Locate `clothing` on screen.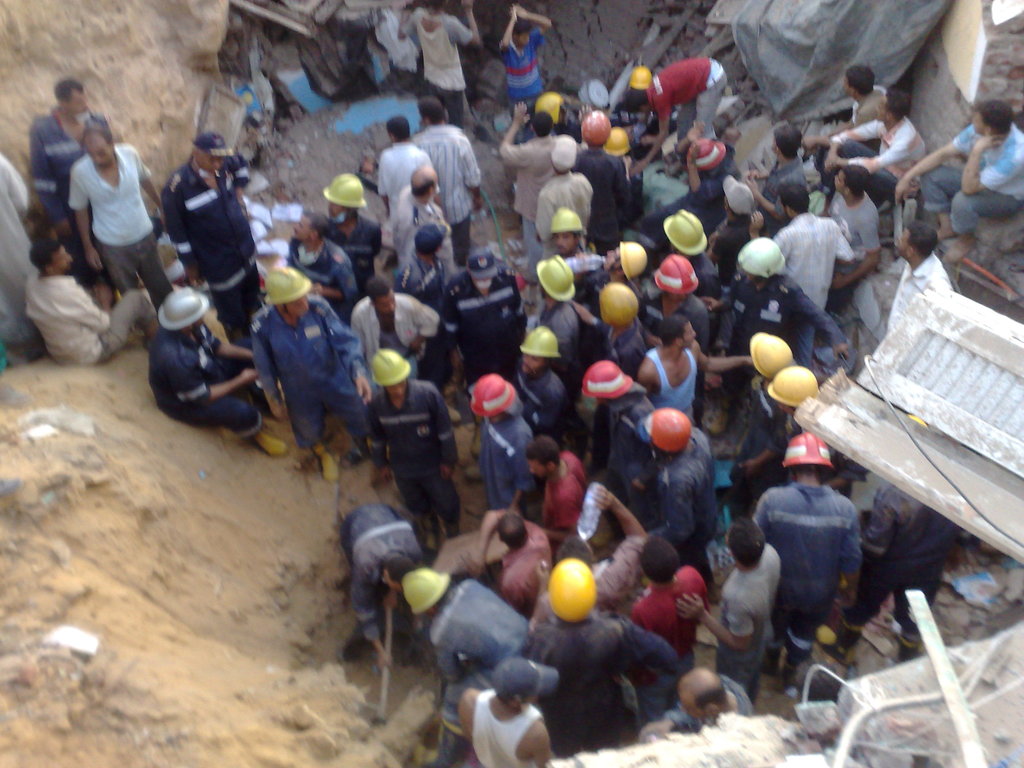
On screen at crop(400, 2, 478, 90).
